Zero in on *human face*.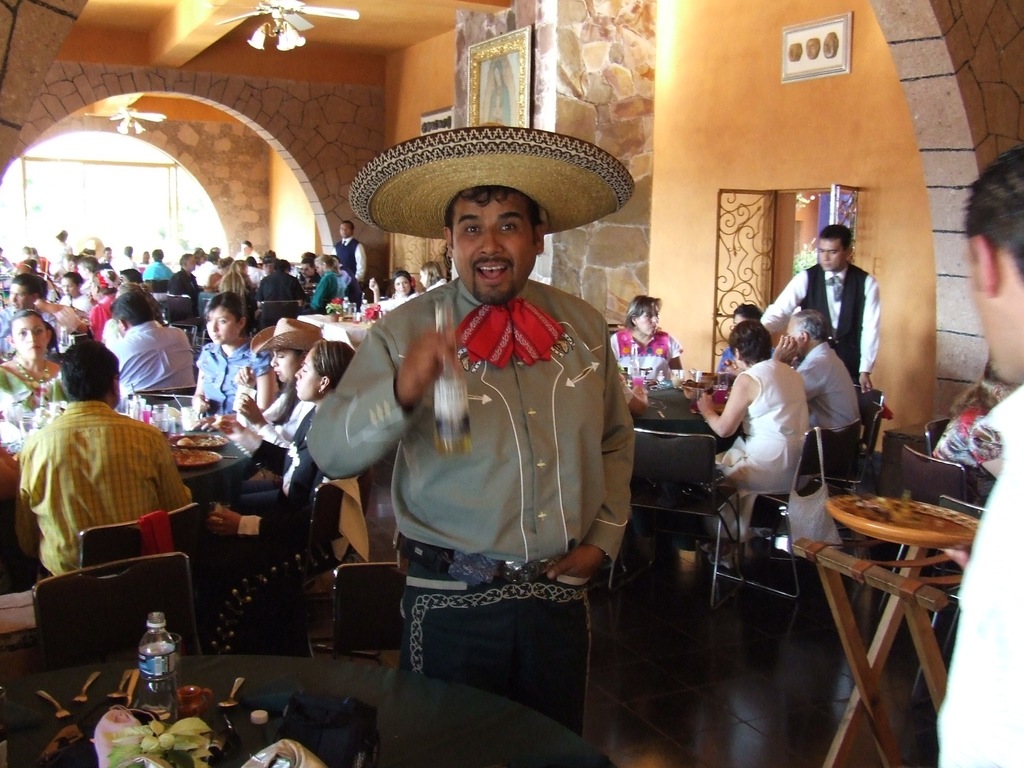
Zeroed in: (239,240,250,254).
